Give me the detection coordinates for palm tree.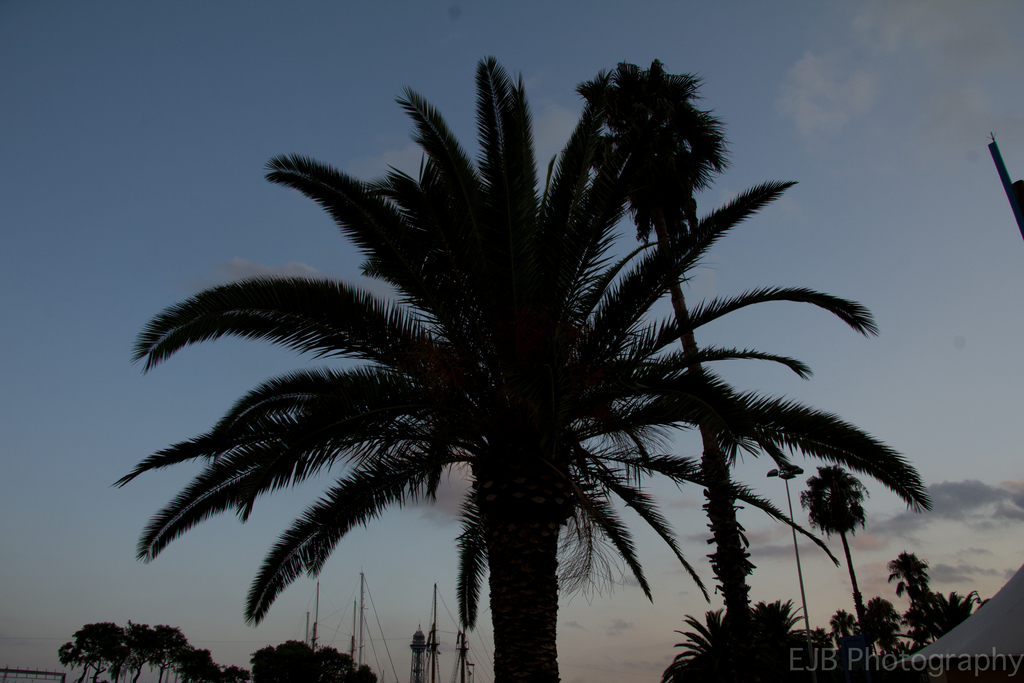
l=163, t=71, r=857, b=682.
